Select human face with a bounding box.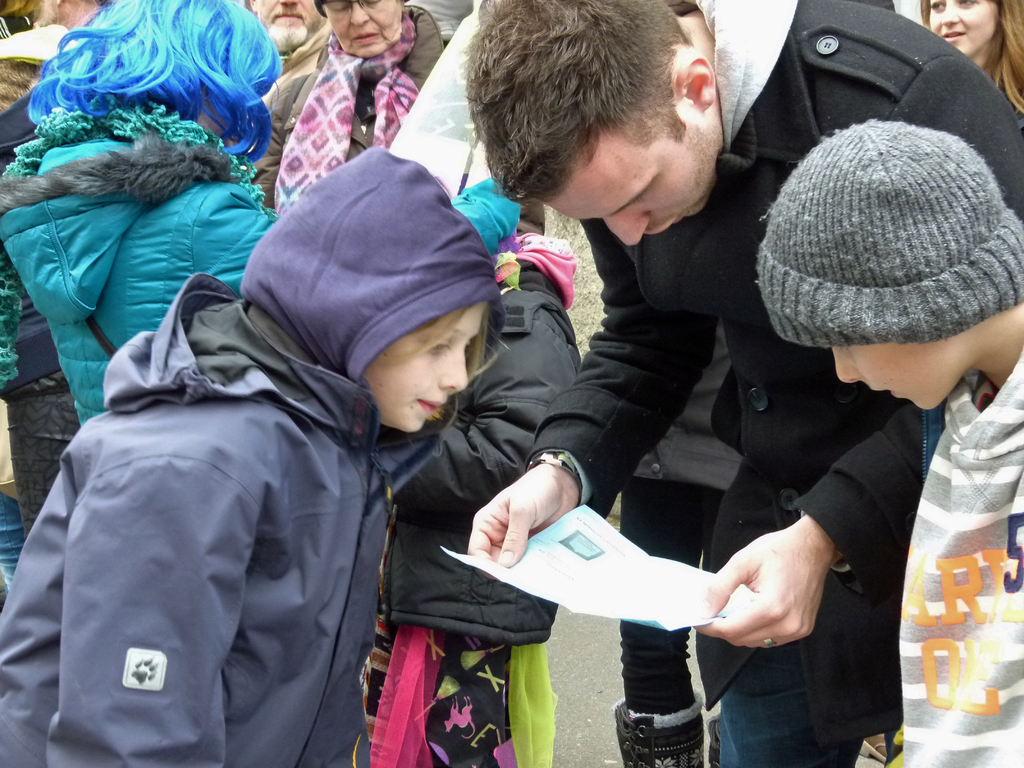
928:0:995:53.
